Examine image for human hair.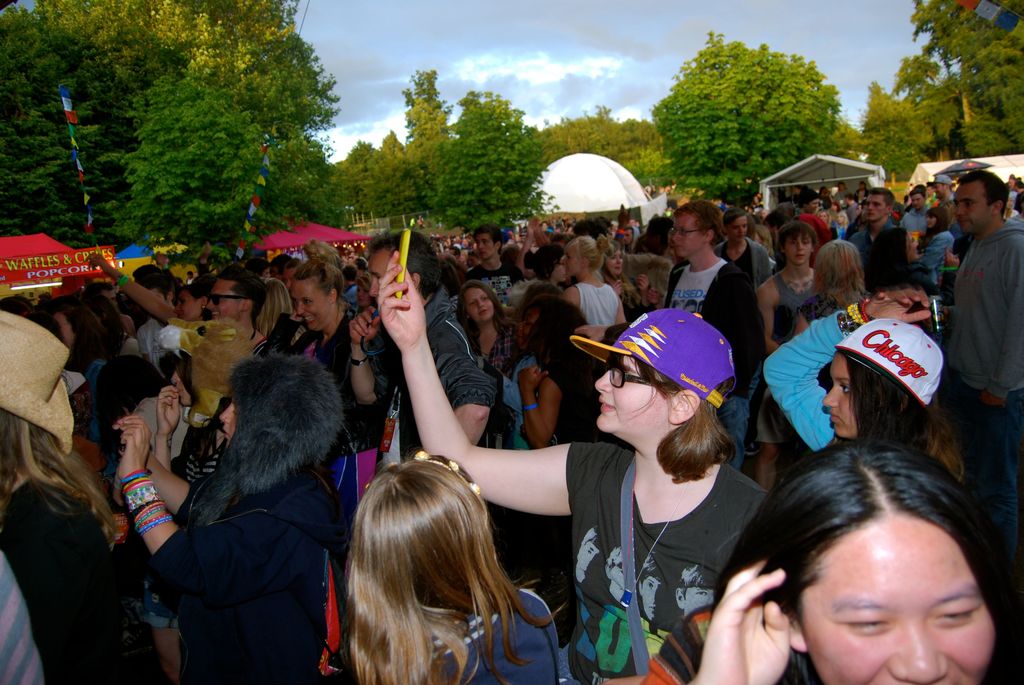
Examination result: BBox(216, 261, 266, 322).
